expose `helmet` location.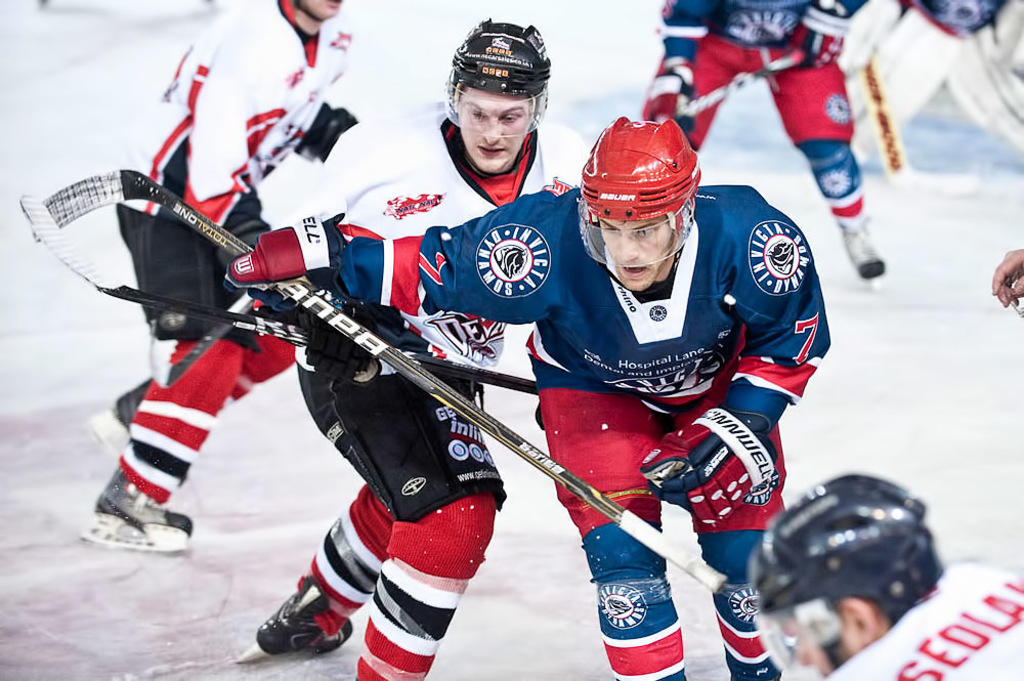
Exposed at crop(589, 112, 702, 299).
